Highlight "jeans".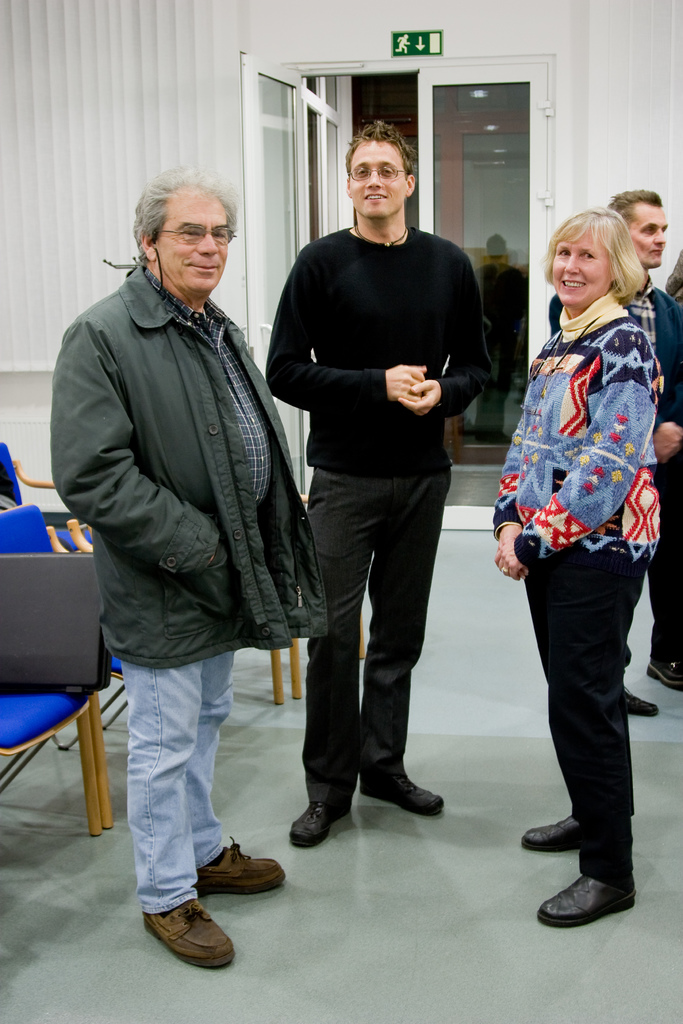
Highlighted region: Rect(117, 662, 236, 909).
